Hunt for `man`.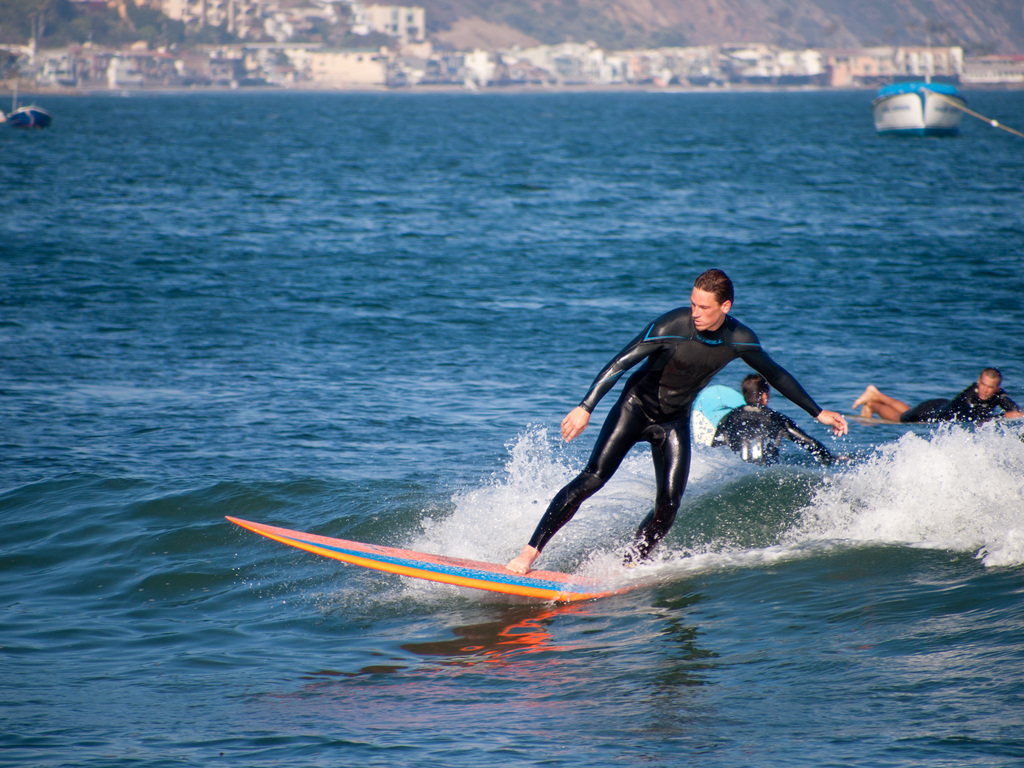
Hunted down at <bbox>853, 372, 1023, 421</bbox>.
